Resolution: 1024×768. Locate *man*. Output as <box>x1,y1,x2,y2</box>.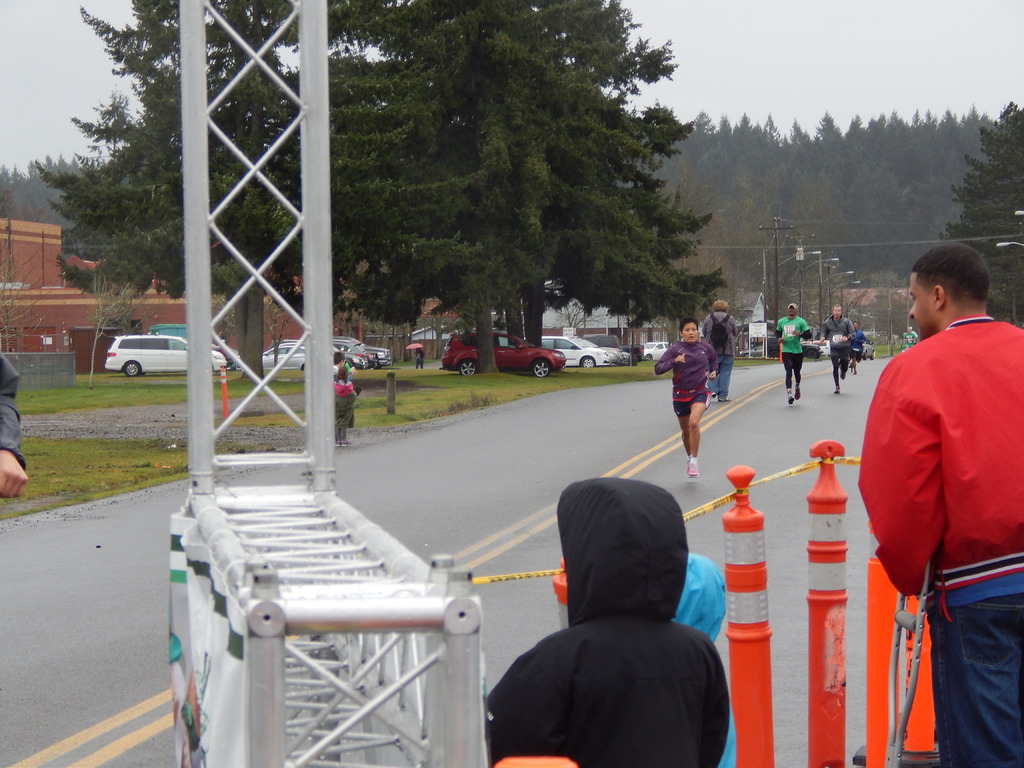
<box>774,304,812,408</box>.
